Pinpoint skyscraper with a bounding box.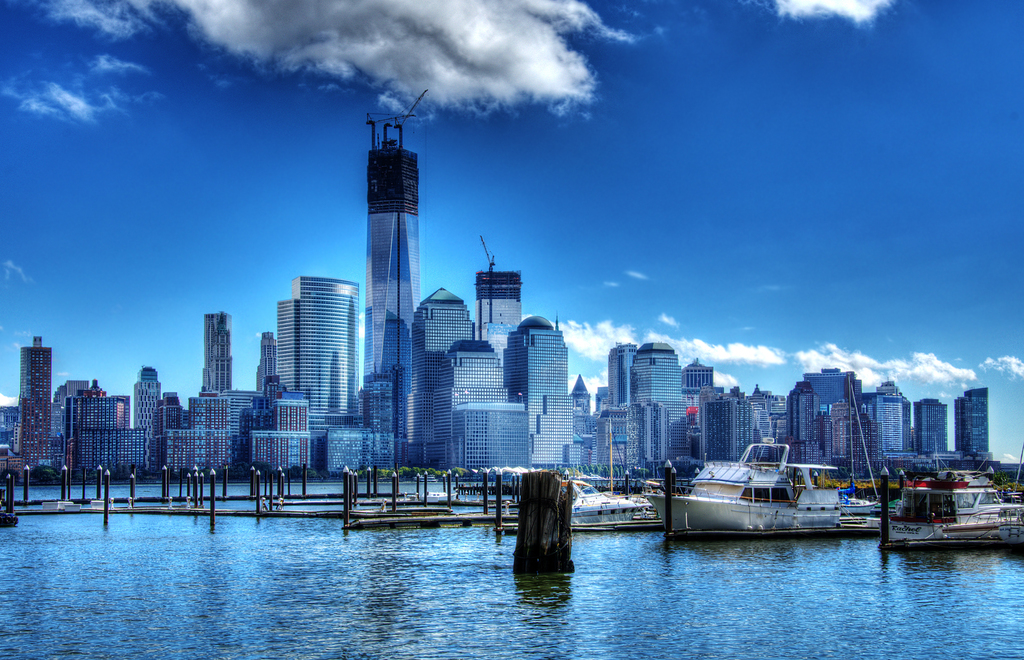
box=[951, 385, 995, 458].
